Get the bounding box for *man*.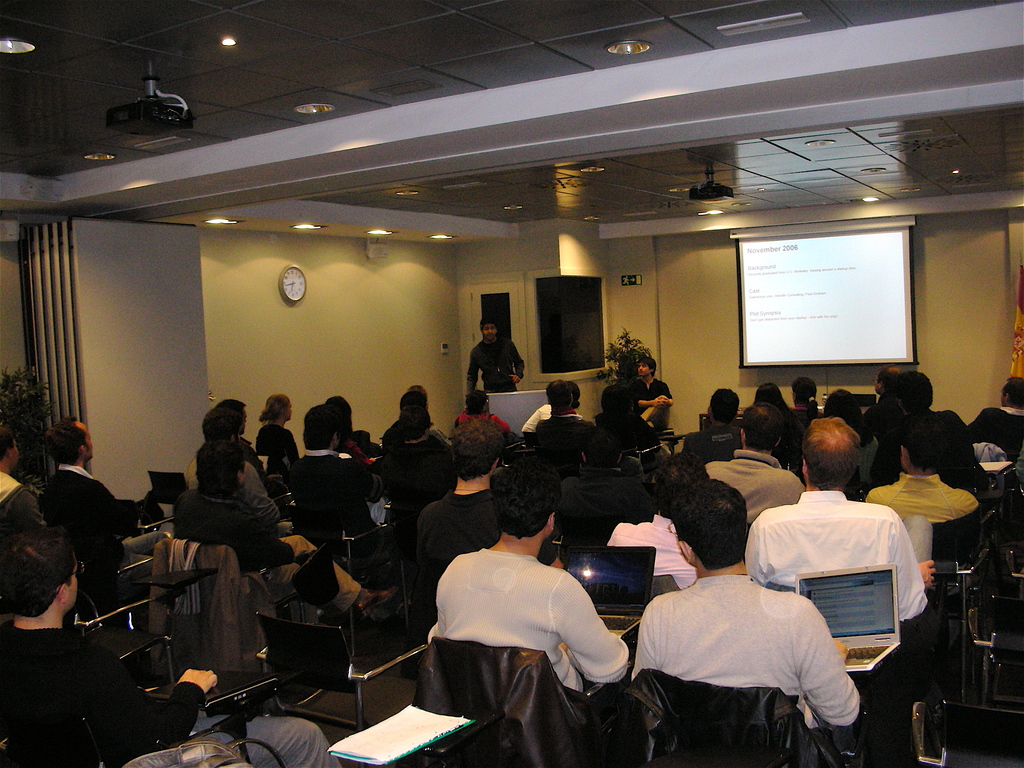
bbox=[223, 401, 275, 499].
